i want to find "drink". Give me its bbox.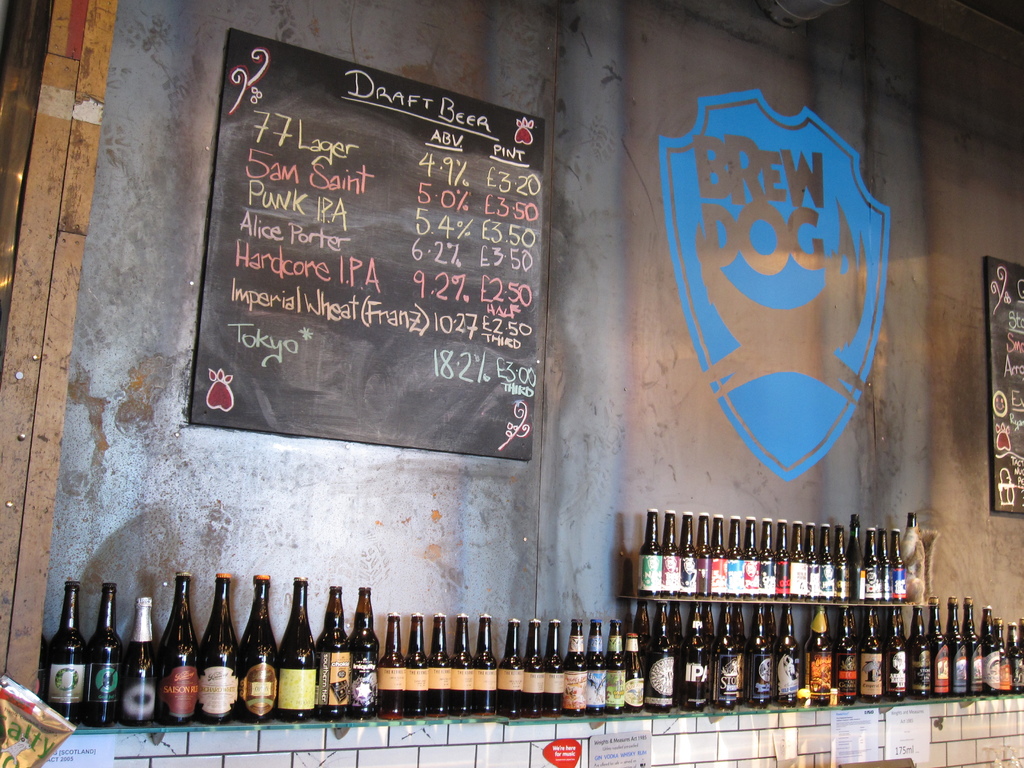
BBox(837, 610, 863, 703).
